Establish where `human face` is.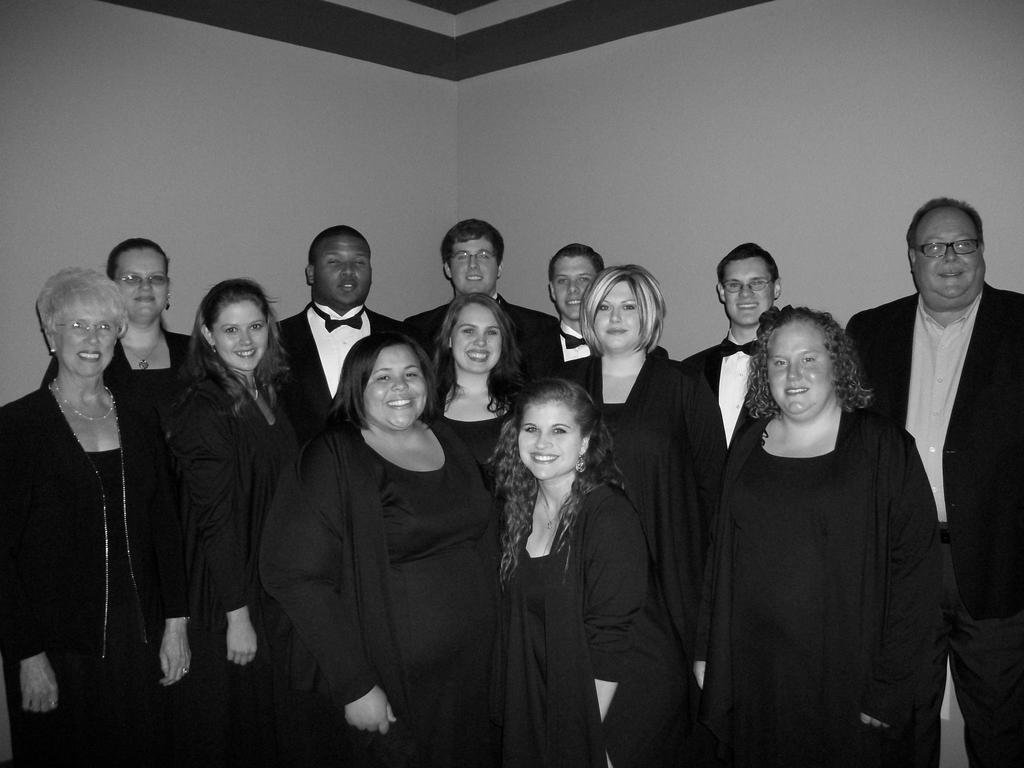
Established at bbox=[762, 319, 836, 418].
